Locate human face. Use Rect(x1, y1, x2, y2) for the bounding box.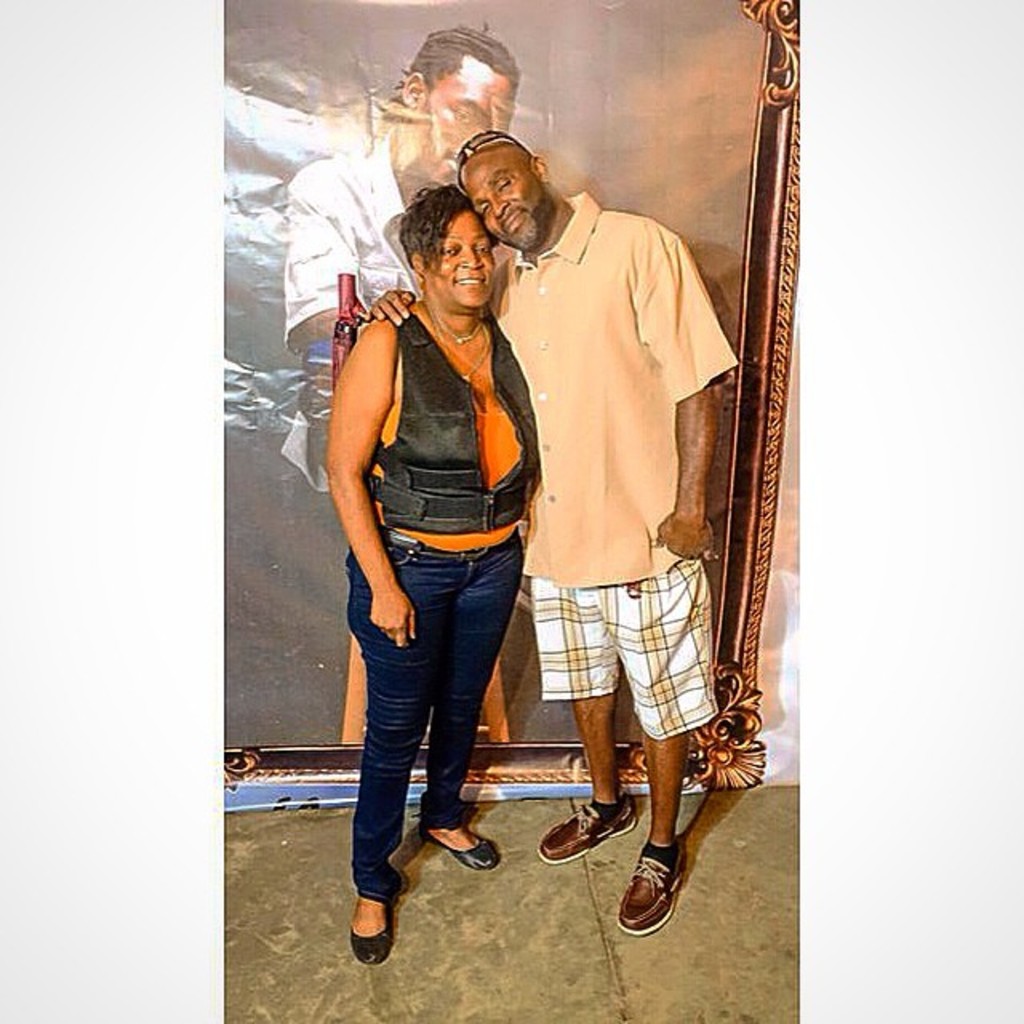
Rect(421, 78, 517, 189).
